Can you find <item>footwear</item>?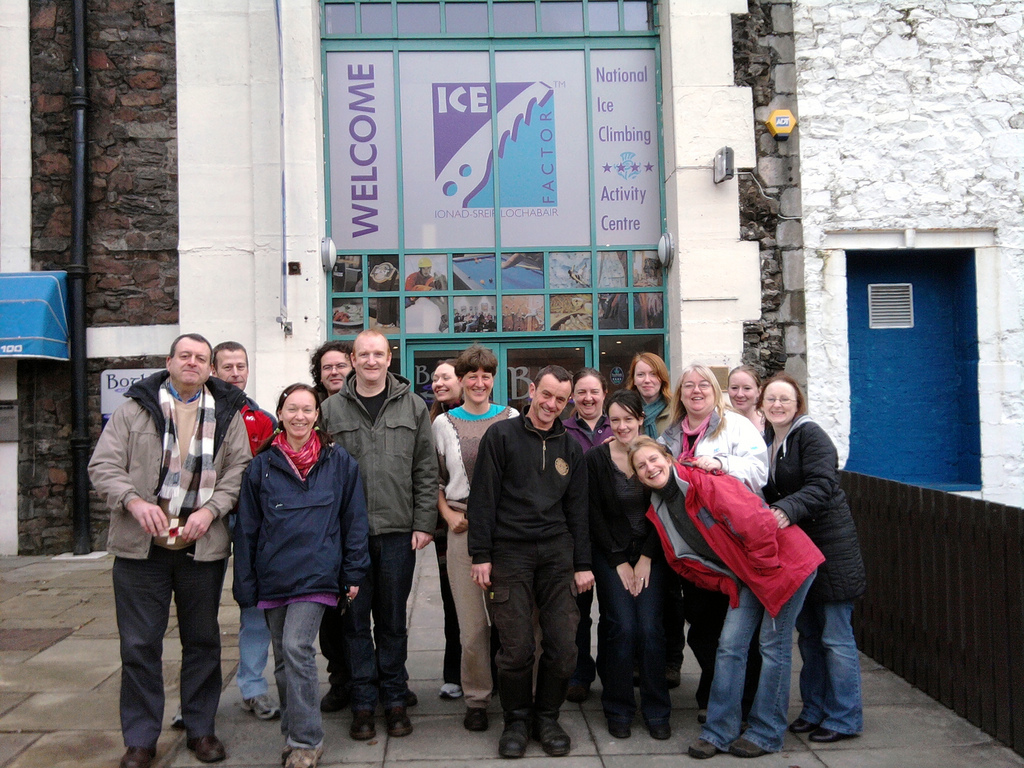
Yes, bounding box: [left=320, top=684, right=347, bottom=711].
